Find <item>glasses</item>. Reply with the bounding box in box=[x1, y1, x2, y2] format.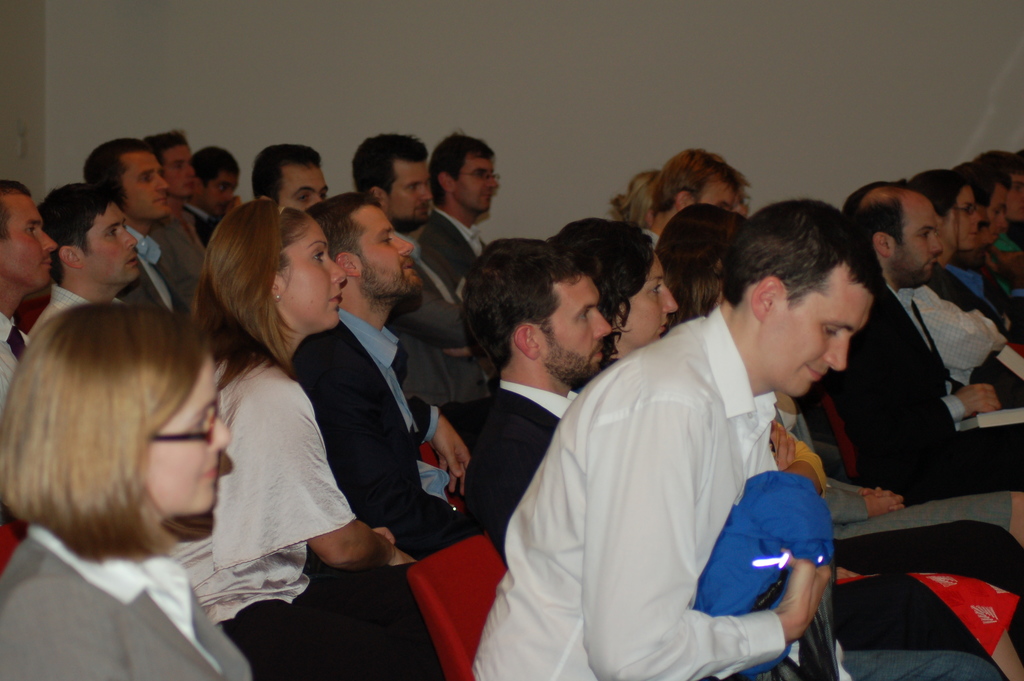
box=[450, 168, 504, 185].
